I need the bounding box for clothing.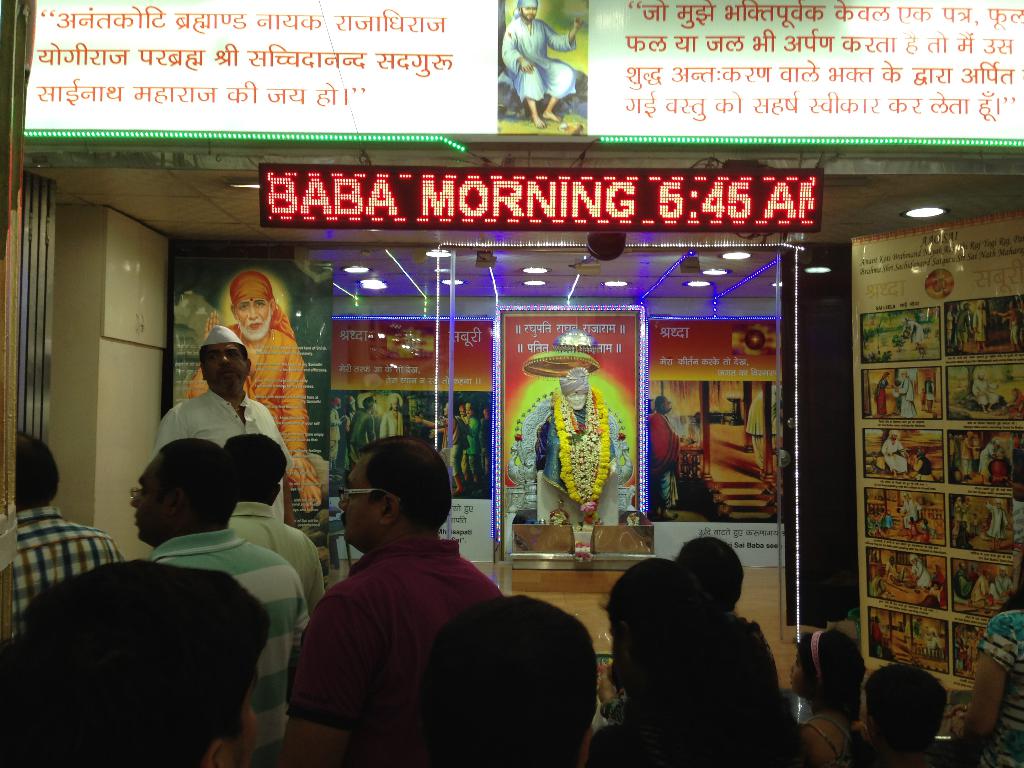
Here it is: 973,576,989,605.
